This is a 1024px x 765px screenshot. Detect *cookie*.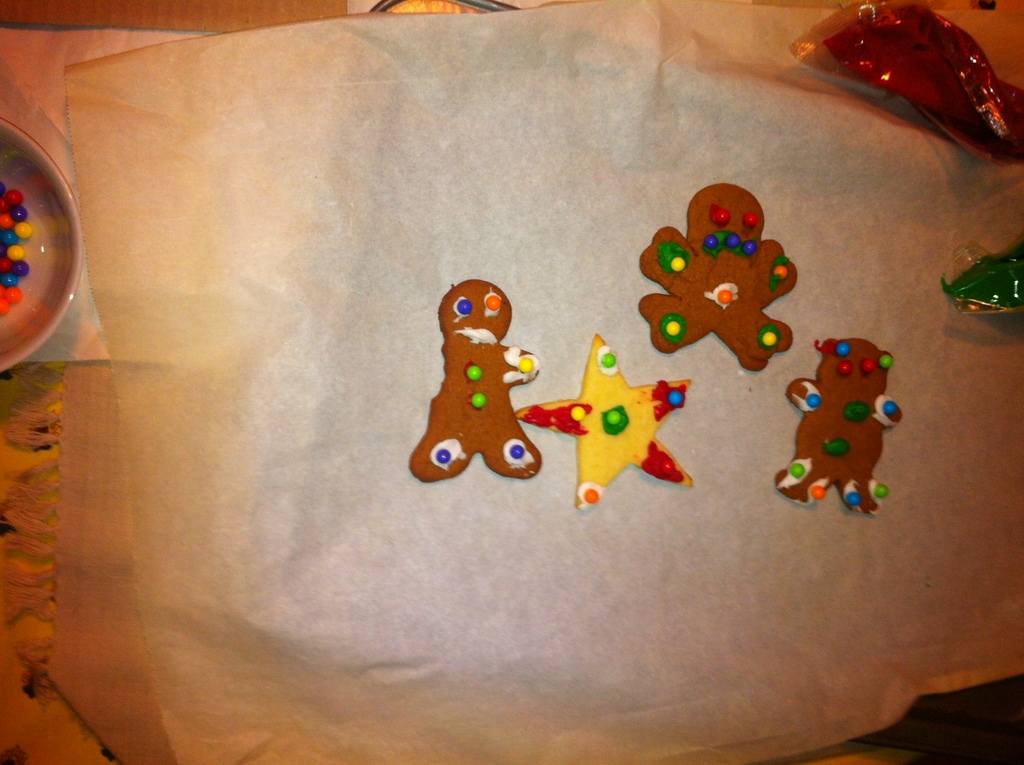
rect(405, 280, 546, 485).
